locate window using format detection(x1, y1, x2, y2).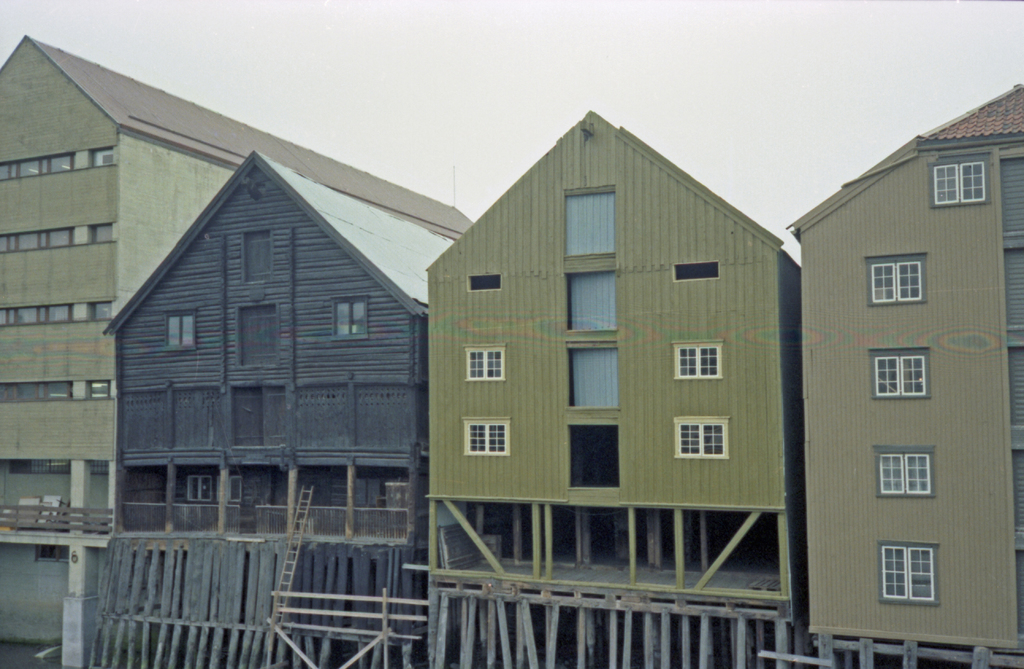
detection(330, 295, 376, 342).
